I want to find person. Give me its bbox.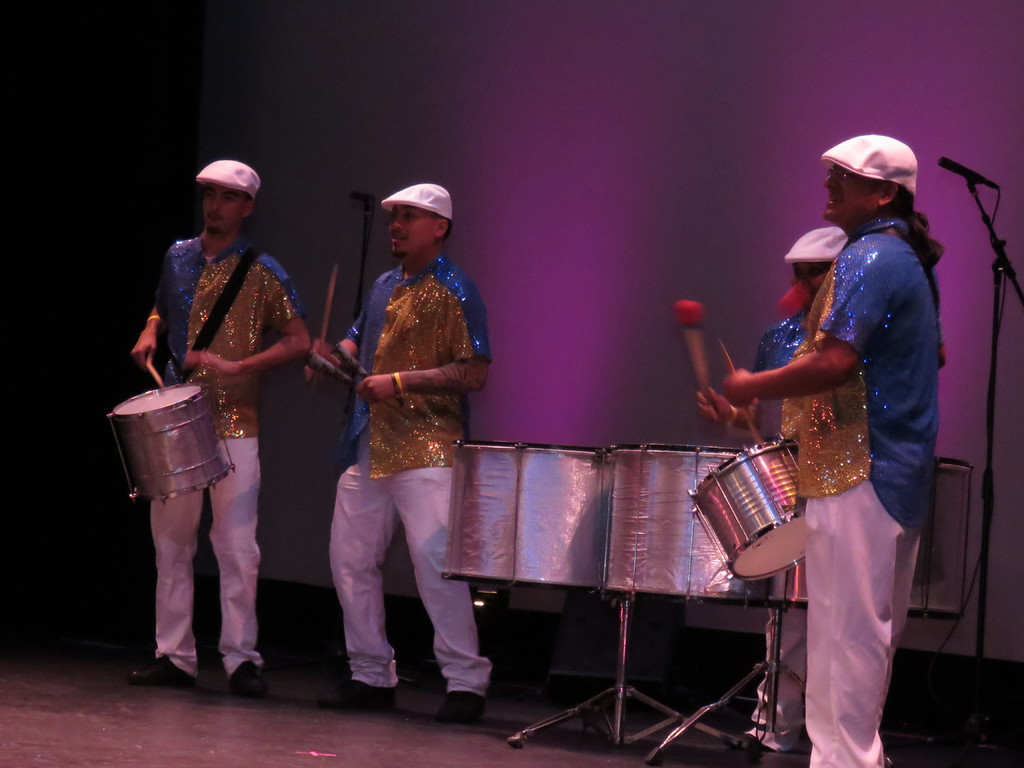
<box>687,221,851,767</box>.
